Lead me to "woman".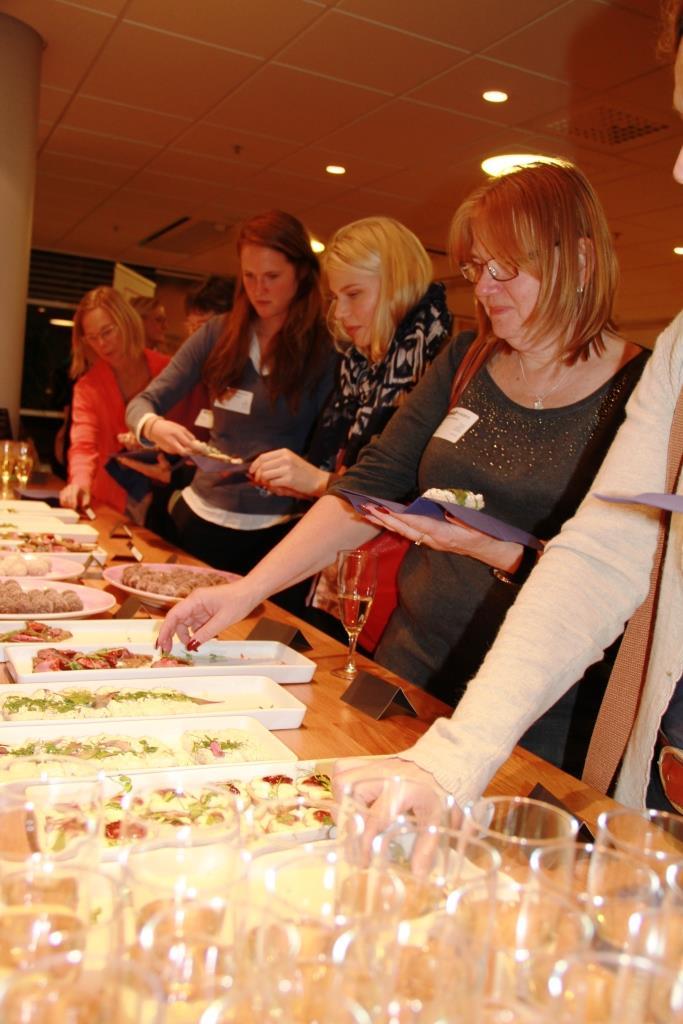
Lead to (246, 219, 468, 652).
